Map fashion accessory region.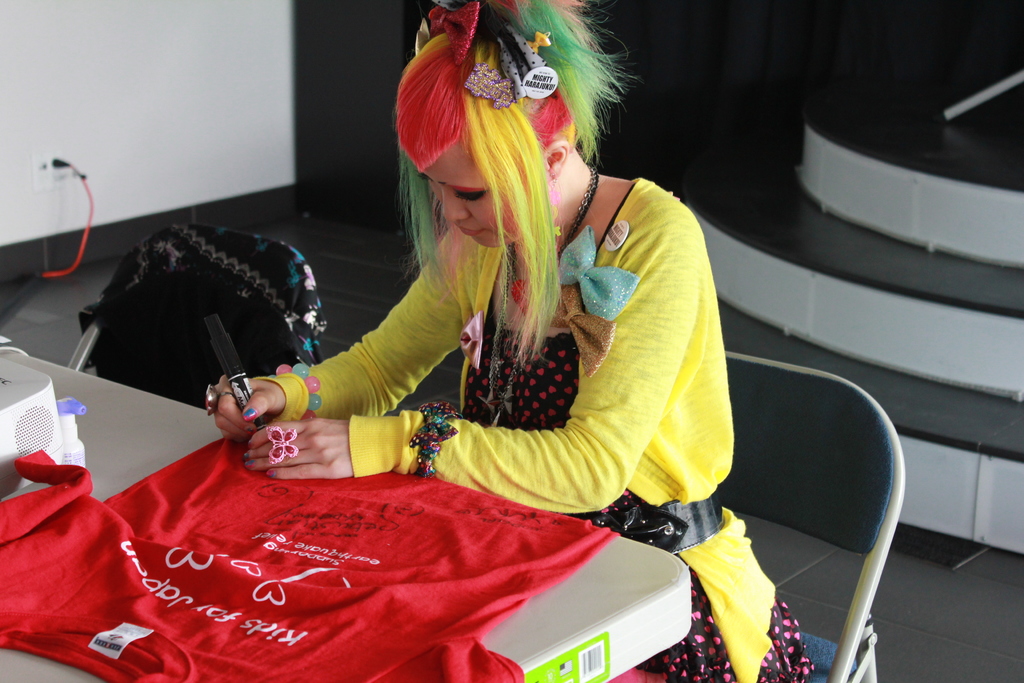
Mapped to <box>239,407,259,420</box>.
